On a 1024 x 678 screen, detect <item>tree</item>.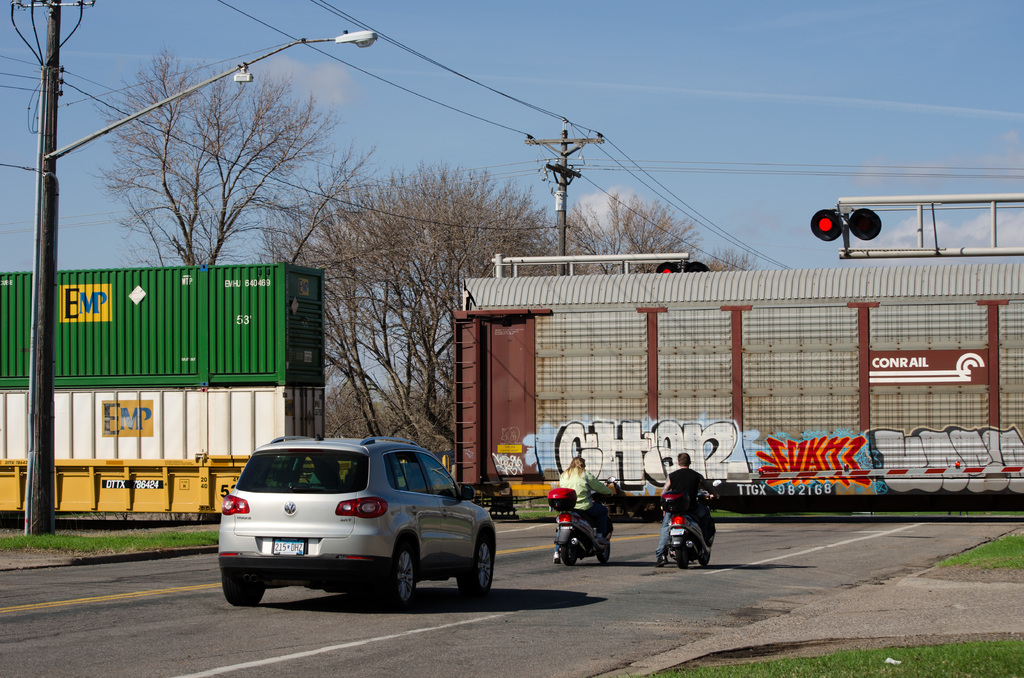
BBox(380, 162, 557, 436).
